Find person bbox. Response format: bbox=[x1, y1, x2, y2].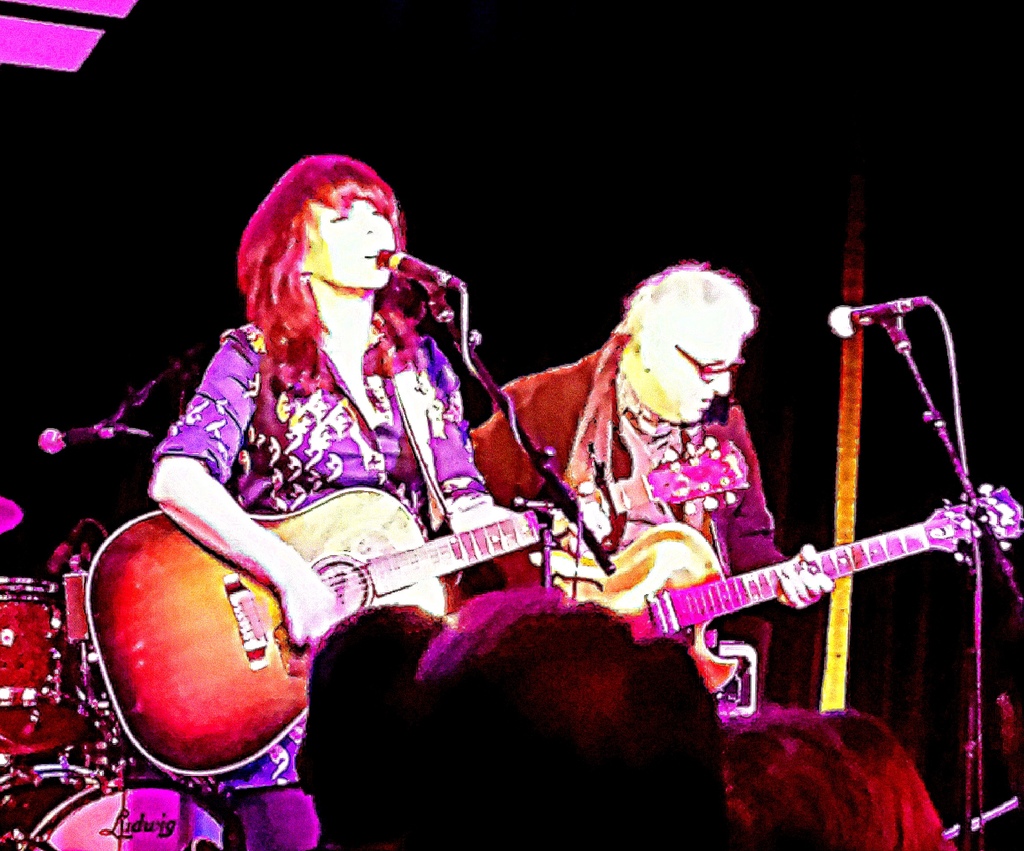
bbox=[469, 588, 723, 850].
